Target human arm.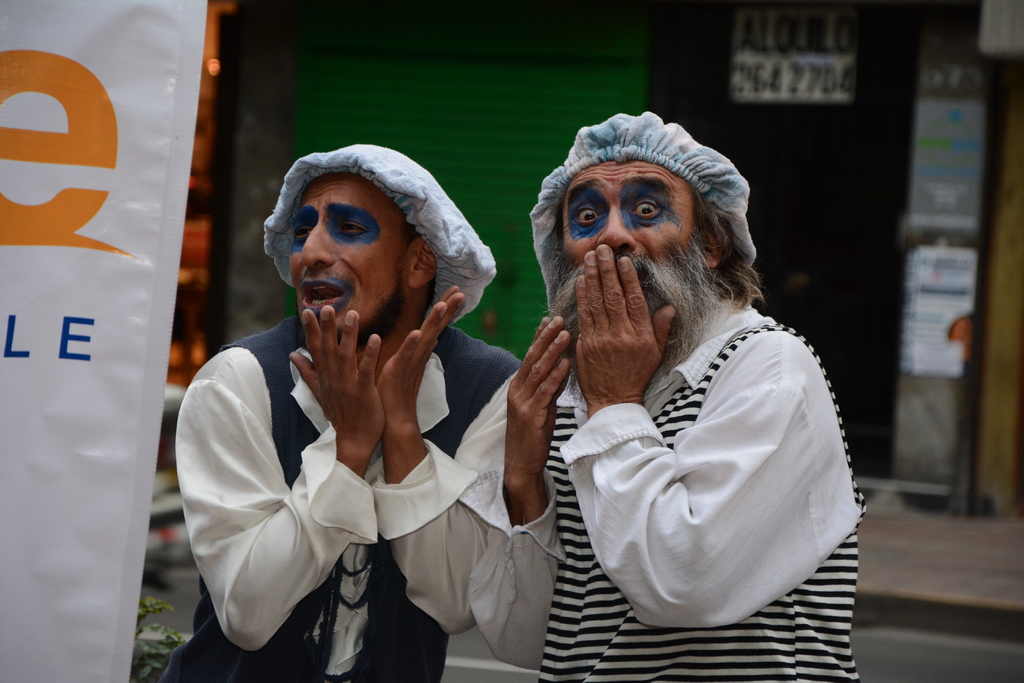
Target region: region(570, 246, 812, 620).
